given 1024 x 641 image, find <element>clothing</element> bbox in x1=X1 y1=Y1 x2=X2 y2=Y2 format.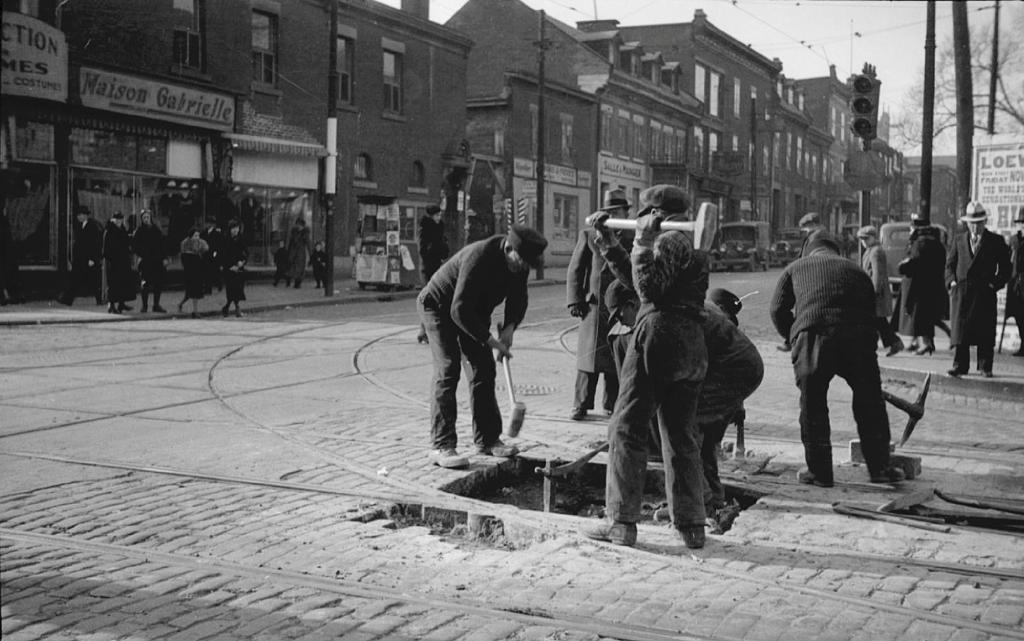
x1=900 y1=233 x2=941 y2=342.
